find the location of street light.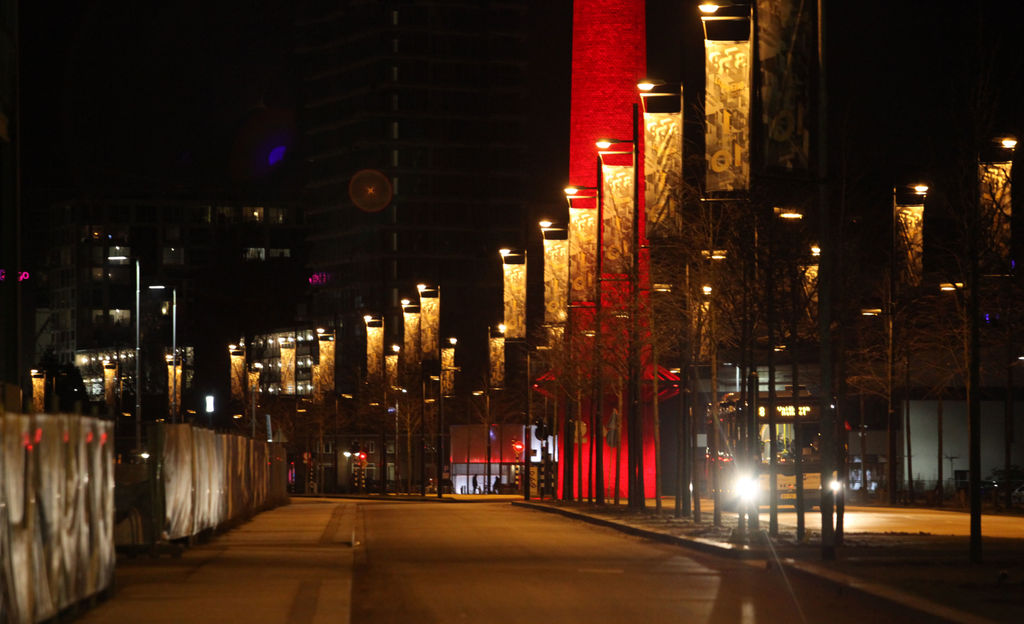
Location: x1=435 y1=337 x2=461 y2=498.
